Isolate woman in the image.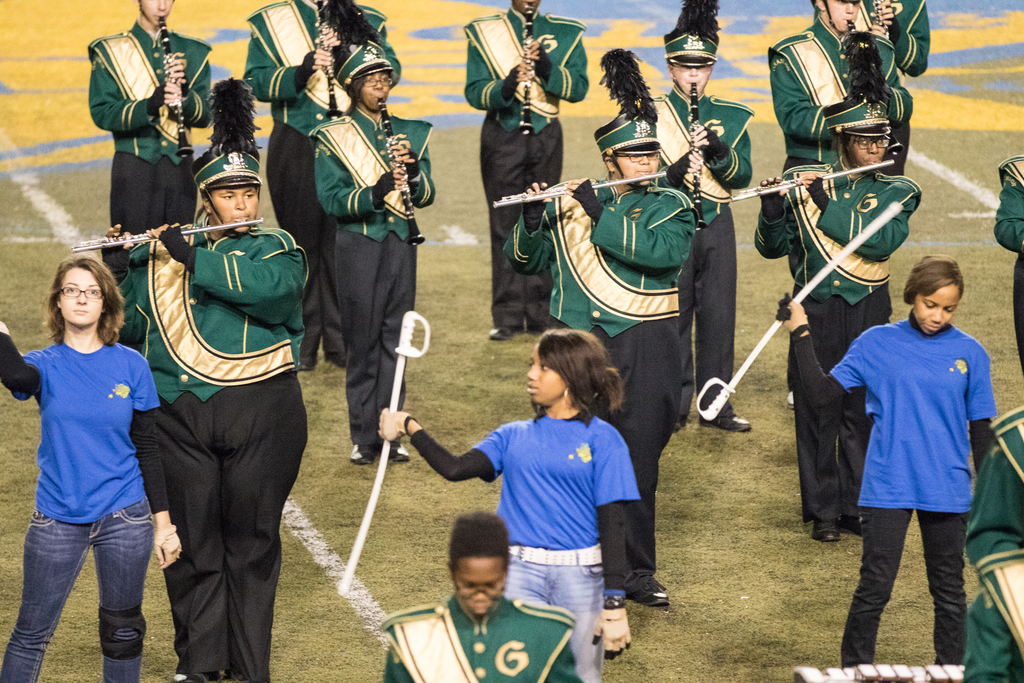
Isolated region: (x1=779, y1=259, x2=998, y2=668).
